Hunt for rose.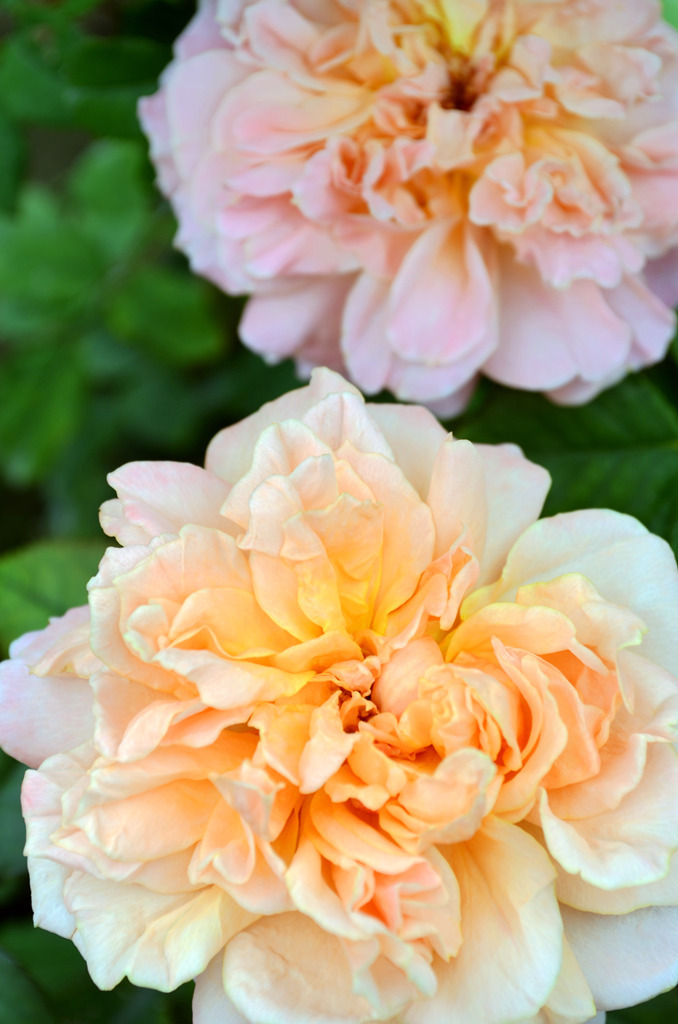
Hunted down at x1=131 y1=0 x2=675 y2=424.
